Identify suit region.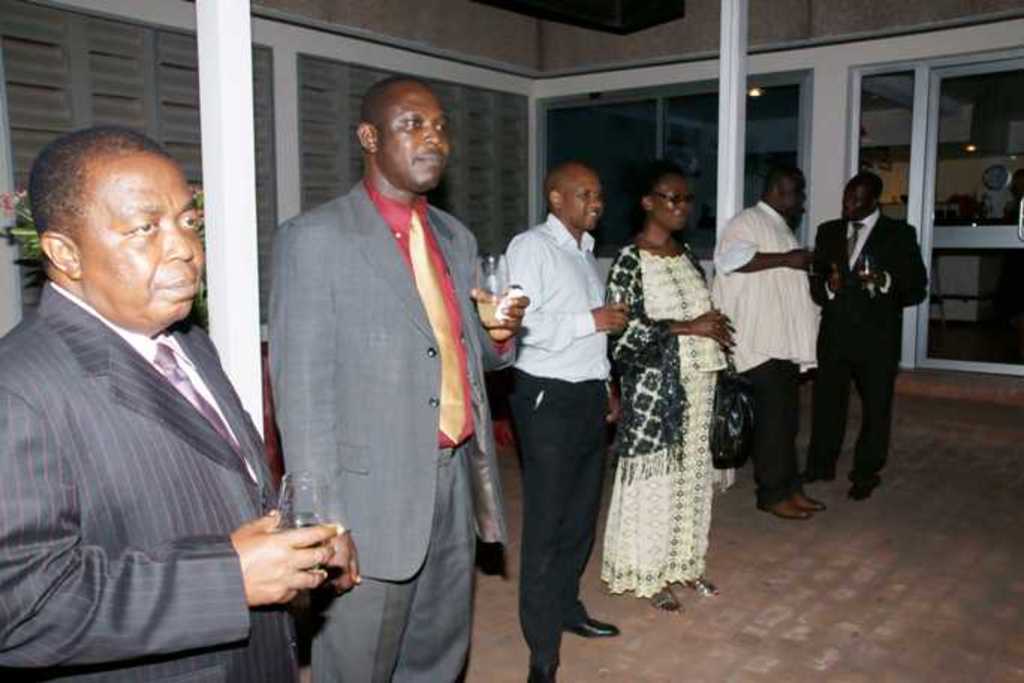
Region: bbox(266, 177, 518, 682).
